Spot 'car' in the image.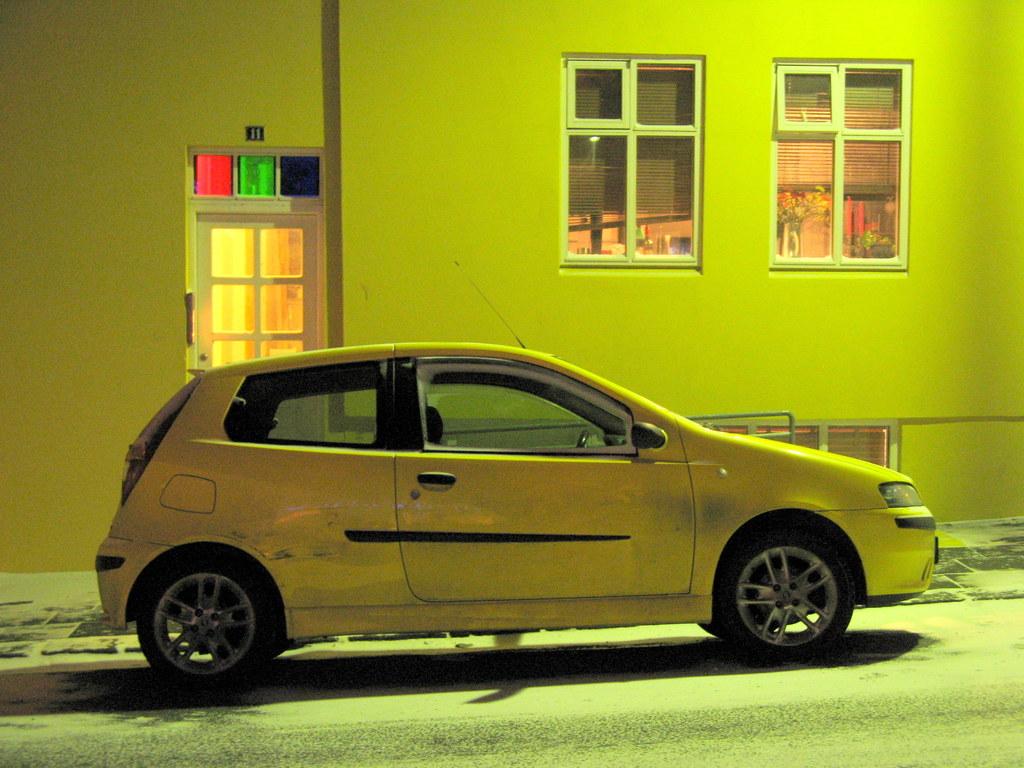
'car' found at bbox(89, 343, 952, 698).
